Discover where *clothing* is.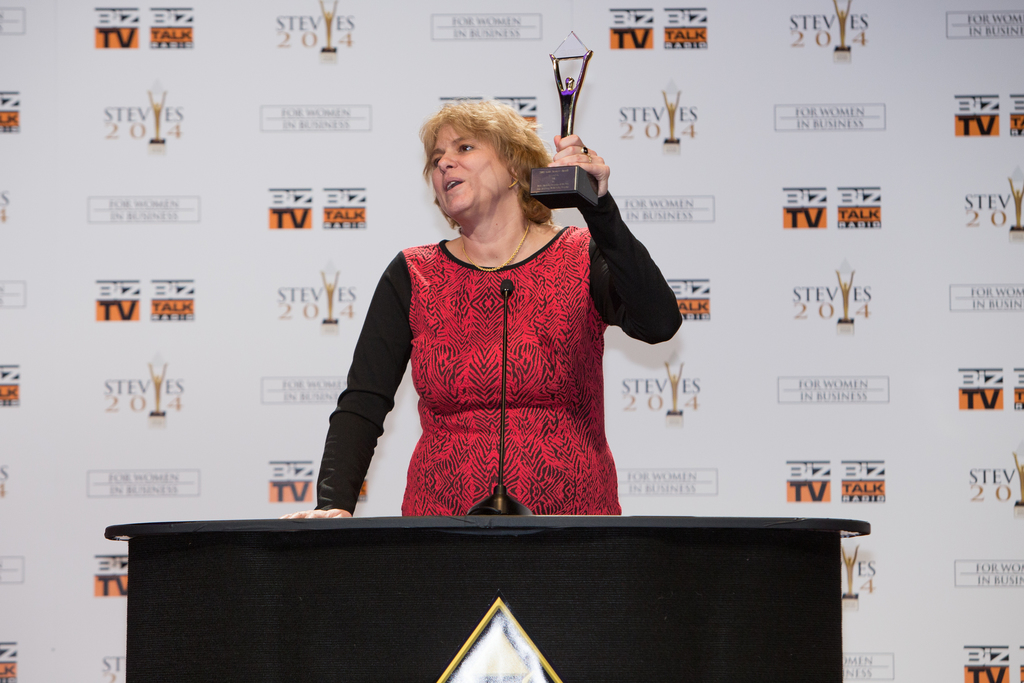
Discovered at detection(321, 185, 646, 525).
